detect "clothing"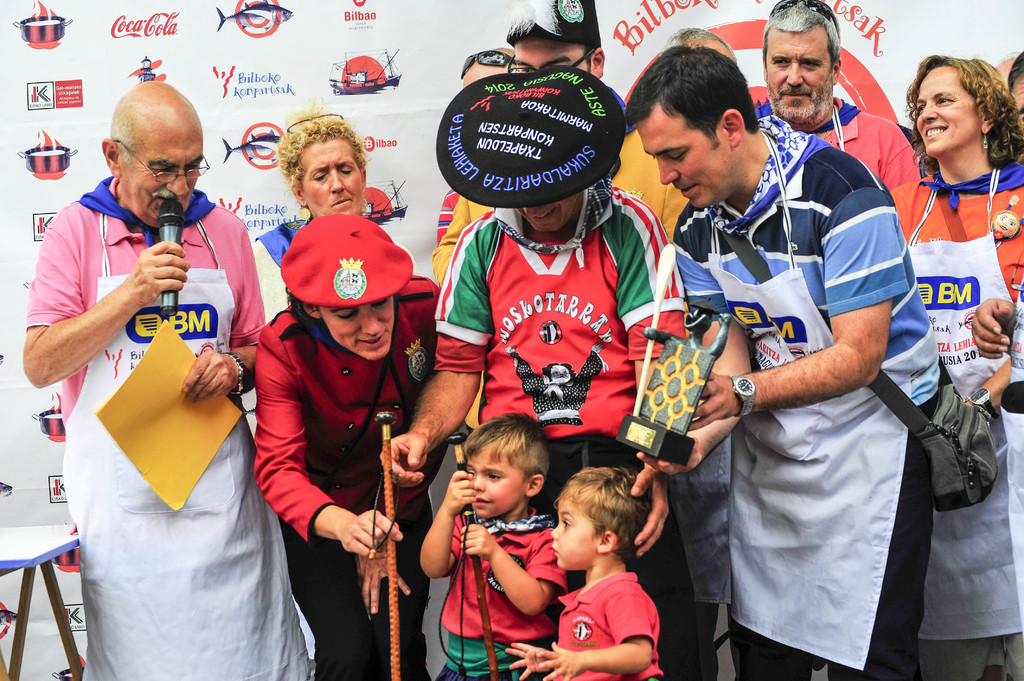
bbox=[559, 579, 669, 662]
